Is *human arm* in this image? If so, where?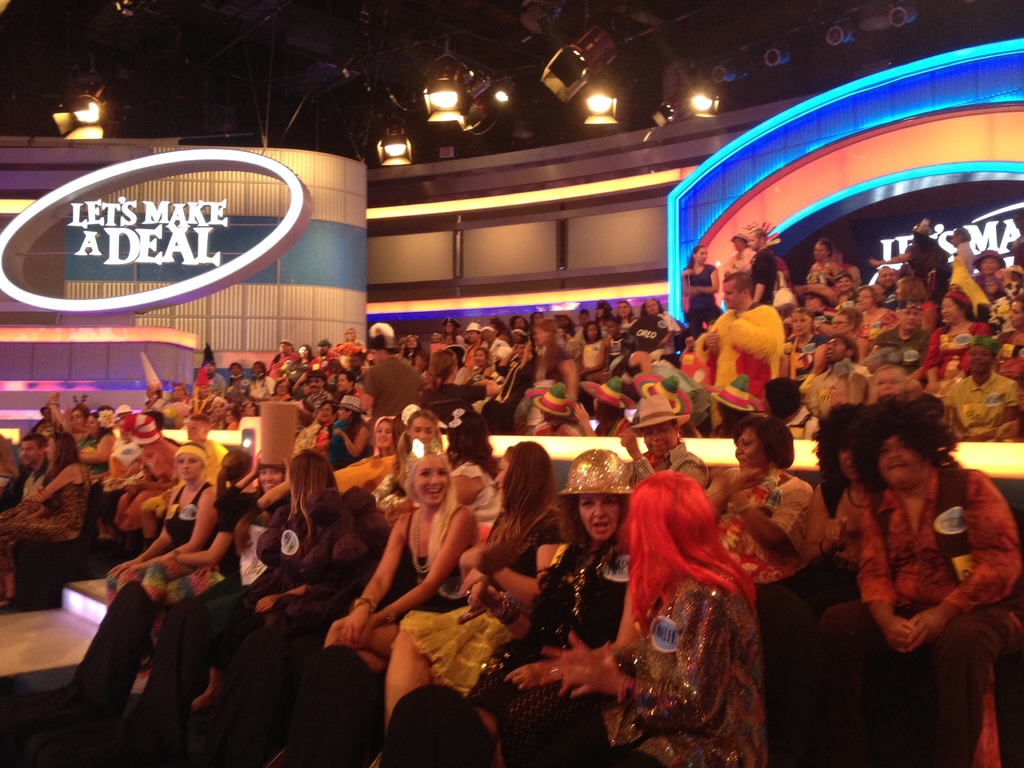
Yes, at bbox=(332, 421, 372, 458).
